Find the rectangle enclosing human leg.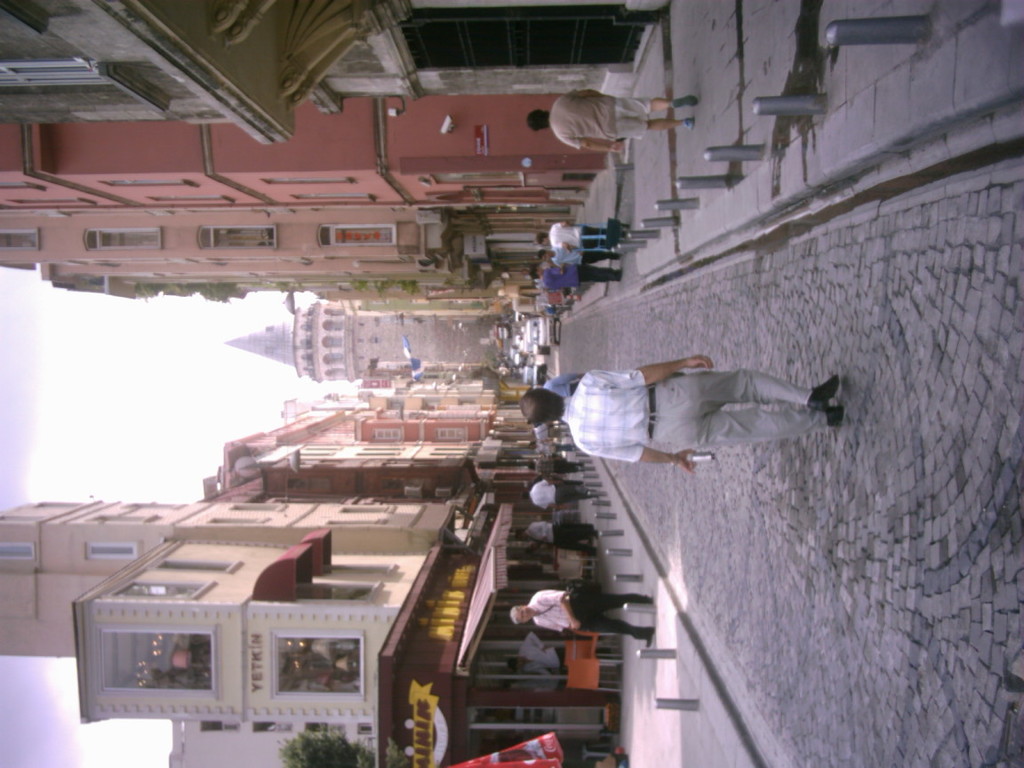
654/400/839/448.
